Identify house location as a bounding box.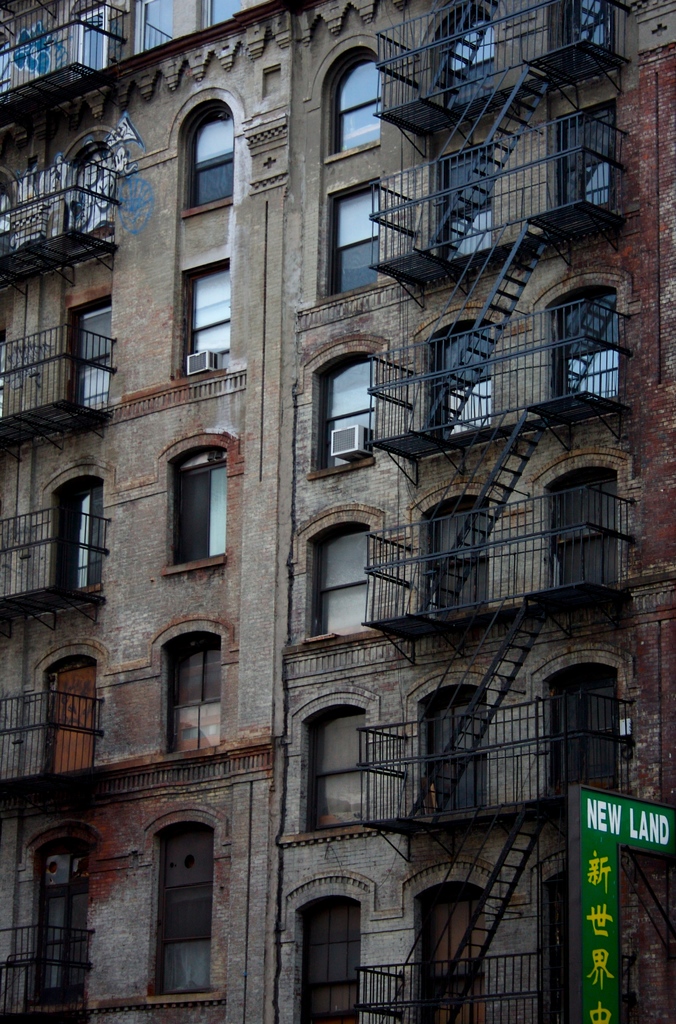
<region>44, 0, 664, 1005</region>.
